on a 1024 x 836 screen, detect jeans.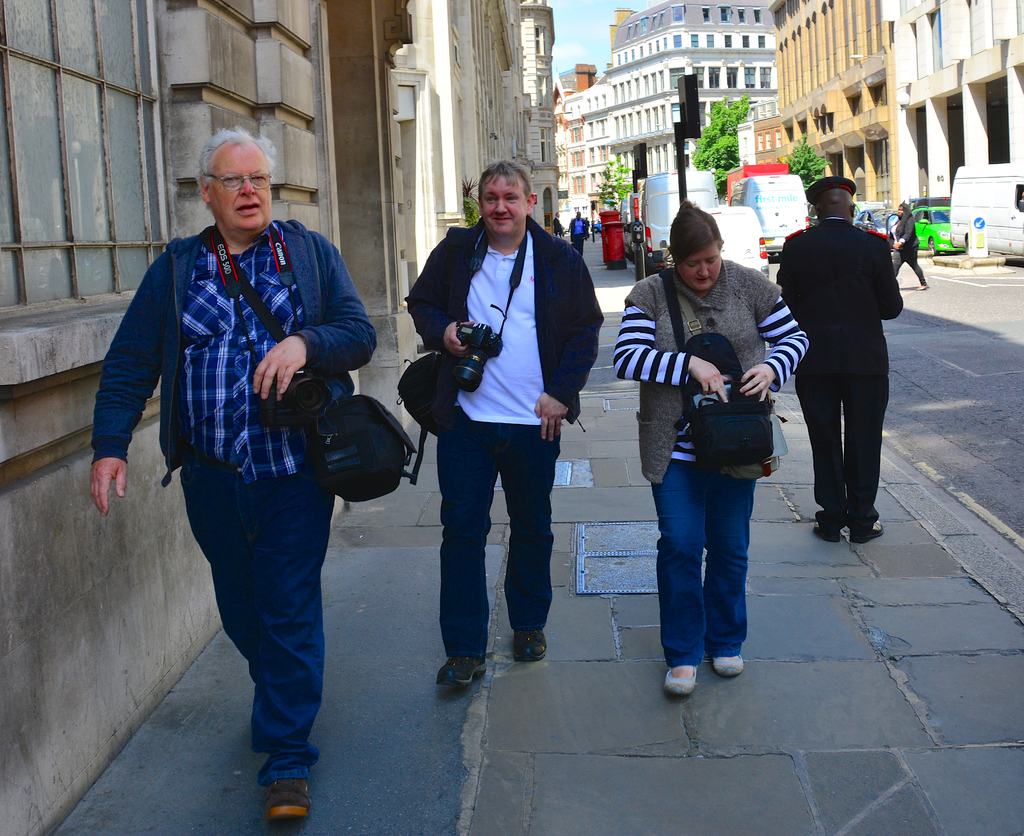
{"x1": 778, "y1": 368, "x2": 896, "y2": 530}.
